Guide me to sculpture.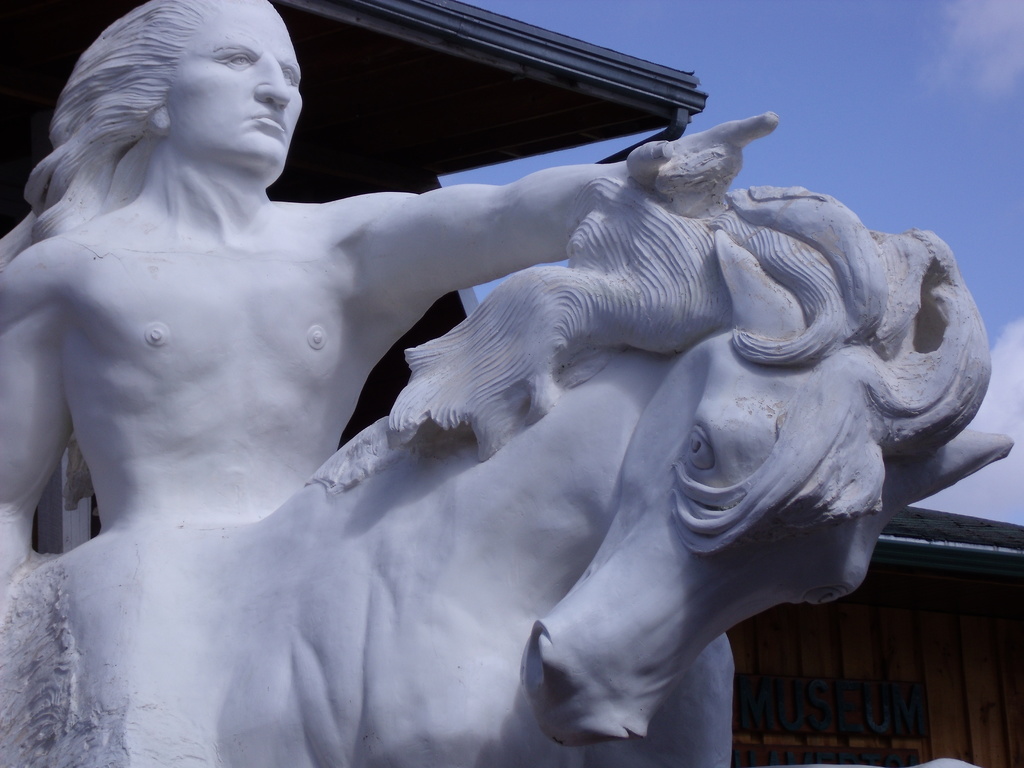
Guidance: BBox(24, 20, 1005, 767).
